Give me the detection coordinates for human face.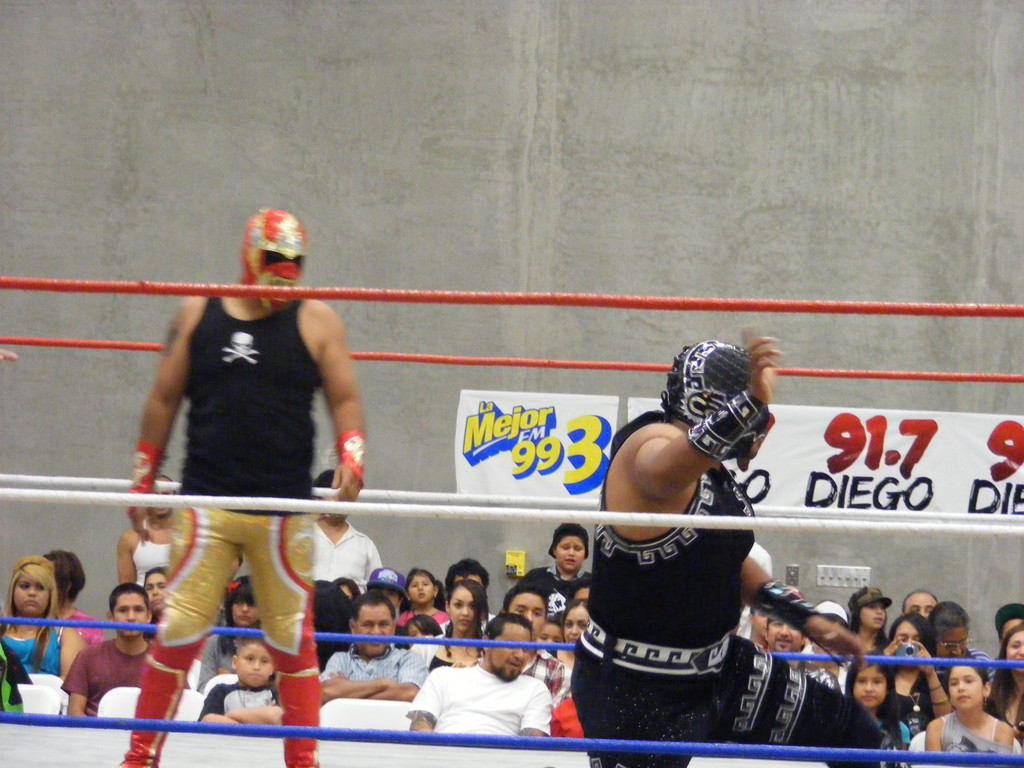
x1=1005 y1=630 x2=1023 y2=671.
